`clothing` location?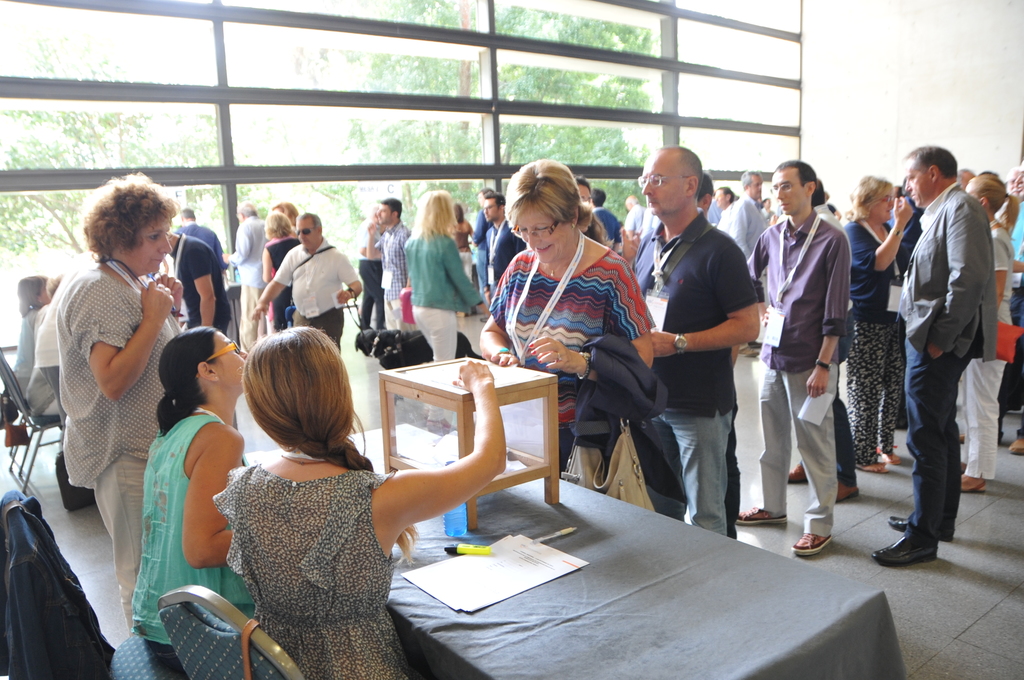
bbox=(474, 240, 648, 470)
